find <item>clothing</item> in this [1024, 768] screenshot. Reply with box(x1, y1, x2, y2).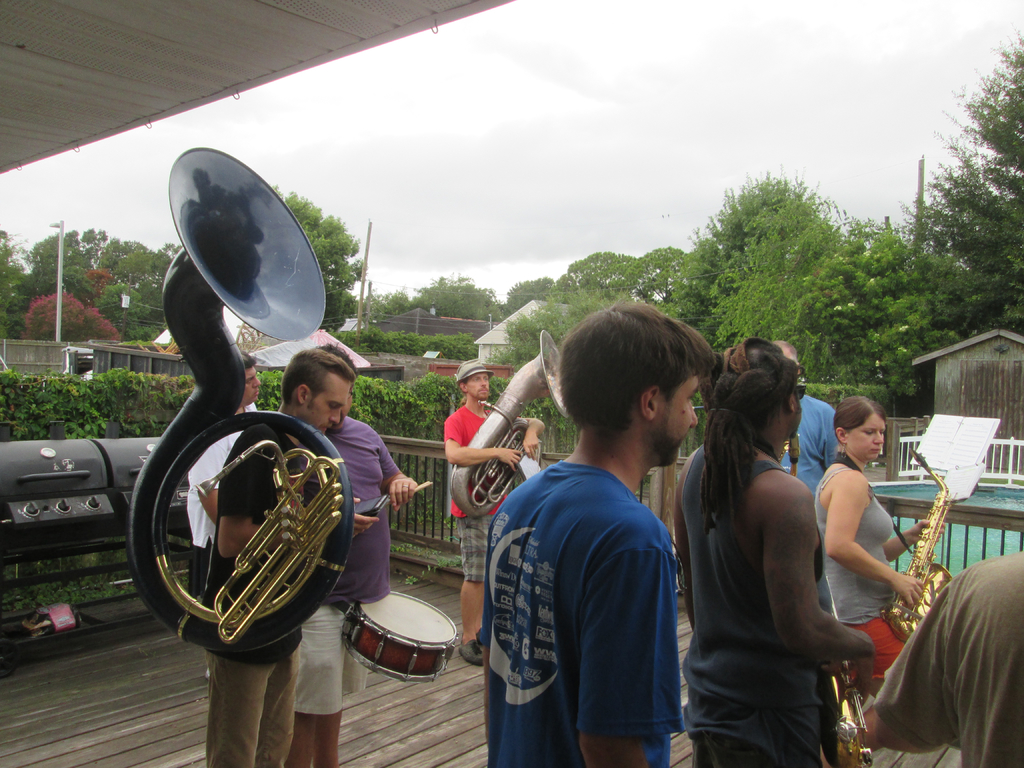
box(205, 421, 303, 767).
